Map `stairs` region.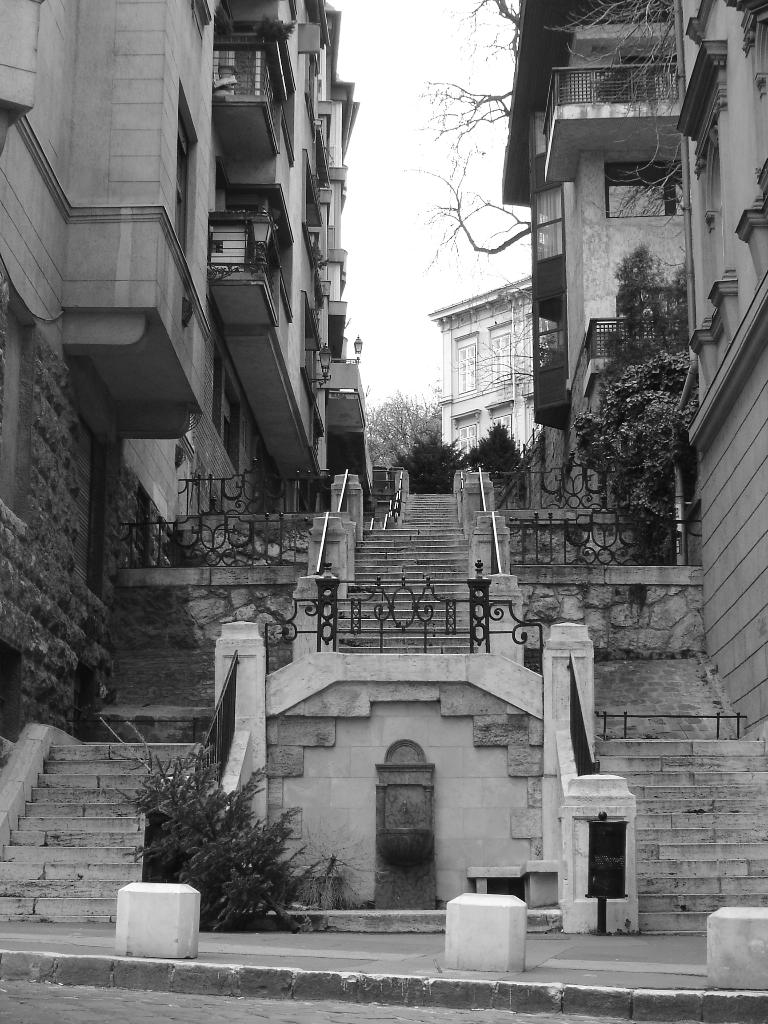
Mapped to (333,490,473,653).
